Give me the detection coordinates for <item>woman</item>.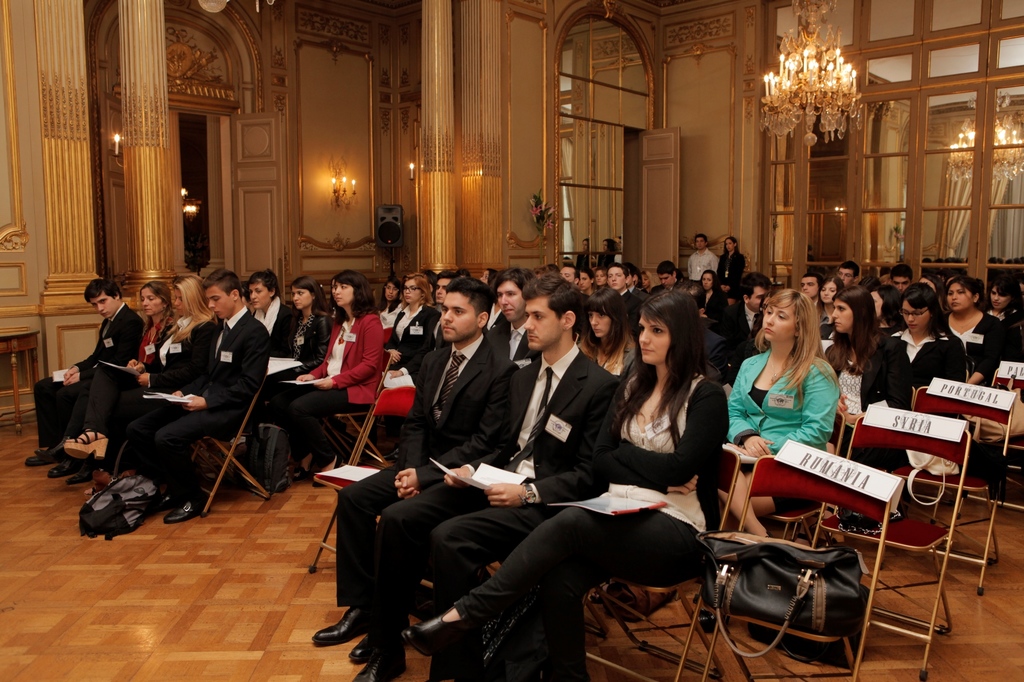
BBox(388, 273, 435, 372).
